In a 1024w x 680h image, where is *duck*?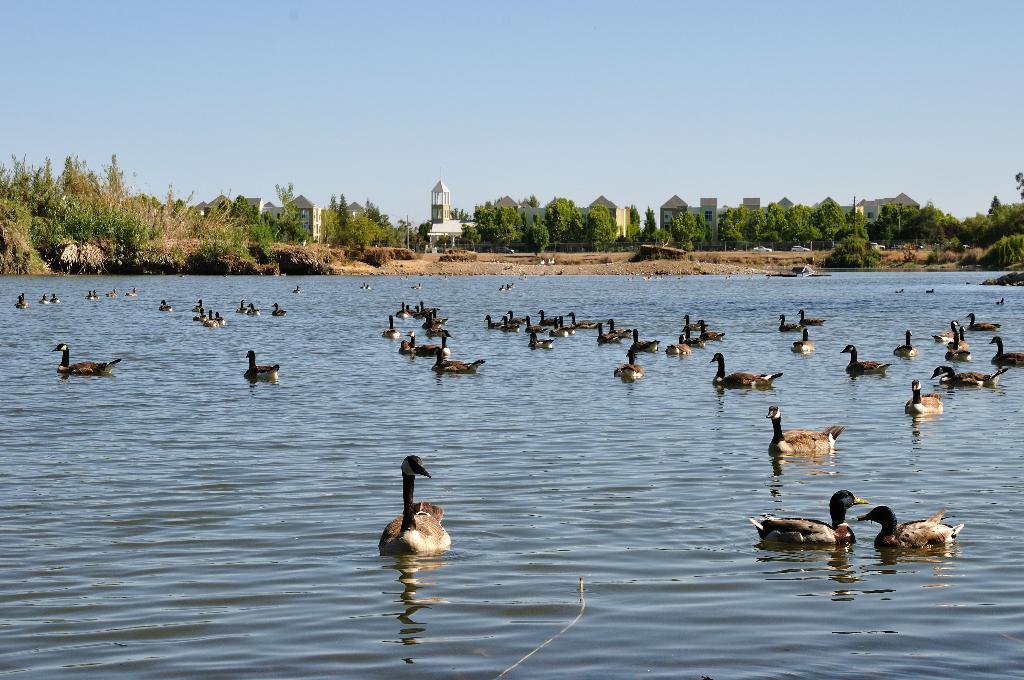
bbox(614, 349, 641, 379).
